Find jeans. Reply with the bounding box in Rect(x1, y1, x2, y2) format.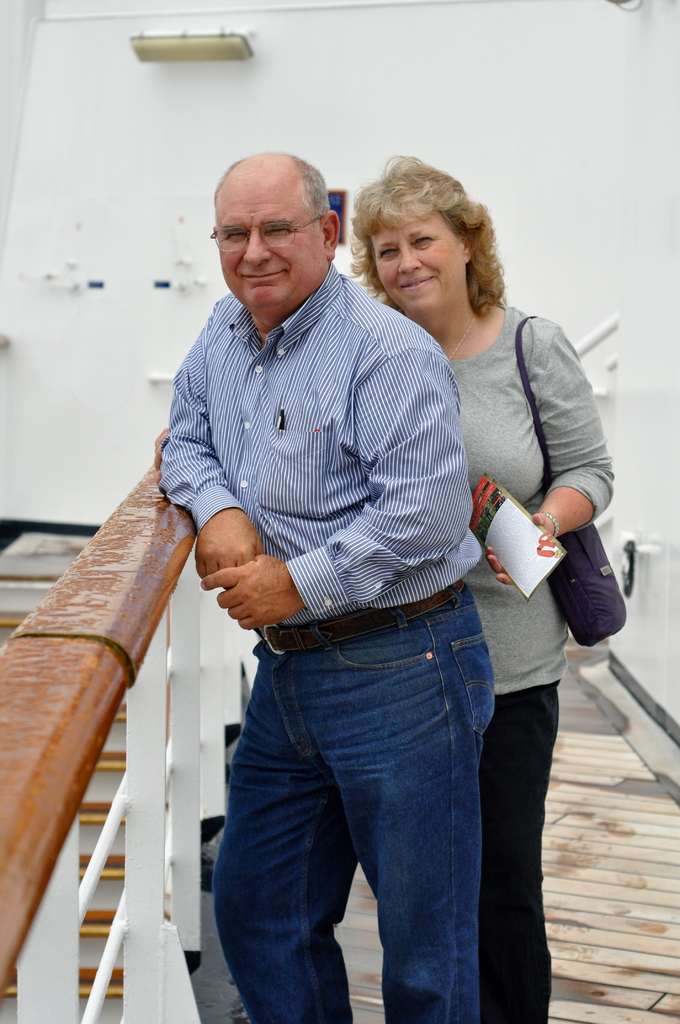
Rect(193, 618, 537, 1023).
